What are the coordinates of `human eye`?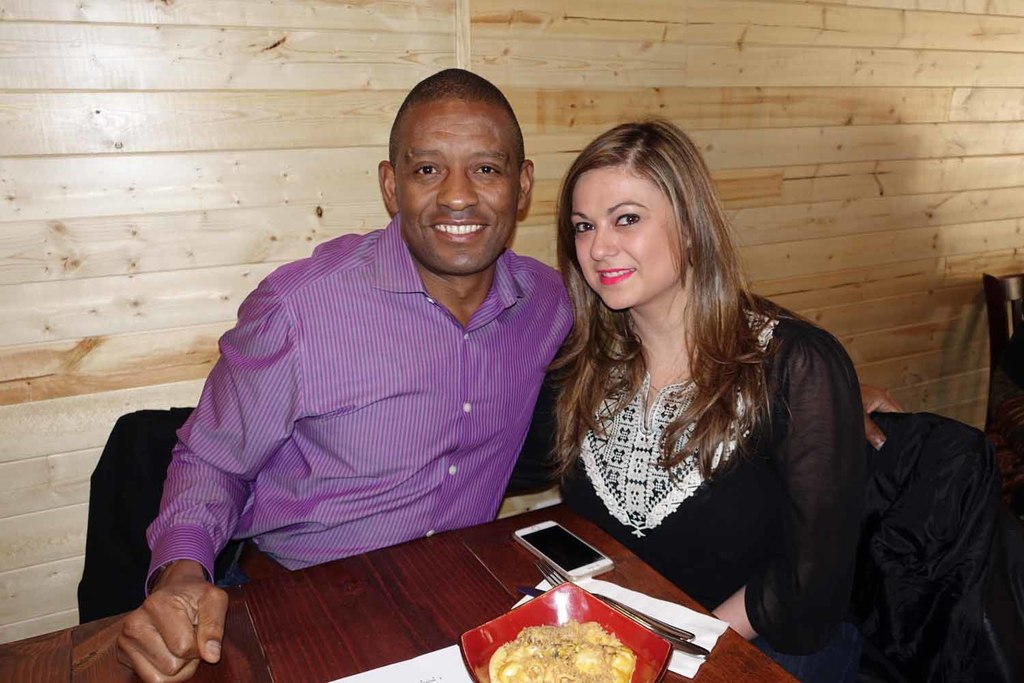
{"left": 571, "top": 217, "right": 594, "bottom": 236}.
